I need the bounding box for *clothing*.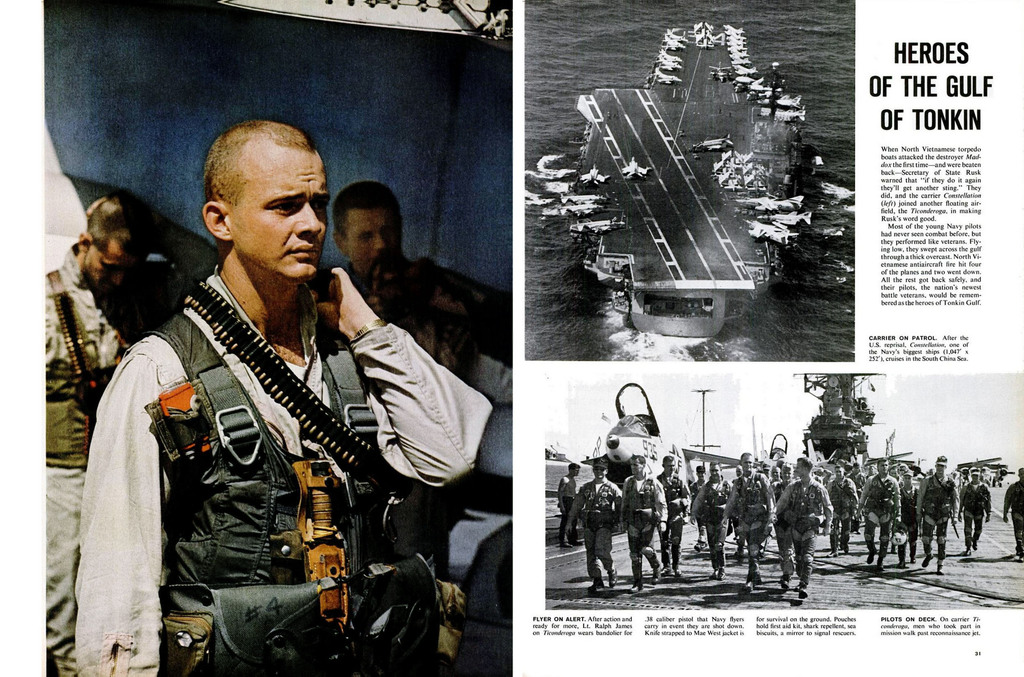
Here it is: [left=355, top=257, right=513, bottom=386].
